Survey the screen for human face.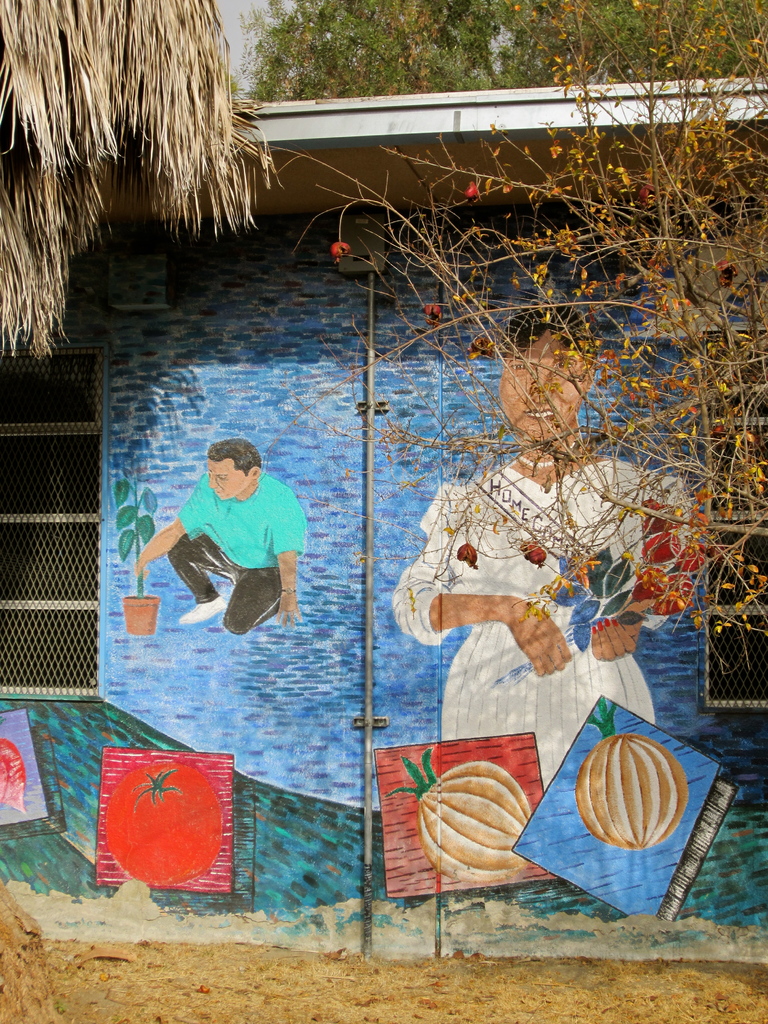
Survey found: (495,346,589,442).
